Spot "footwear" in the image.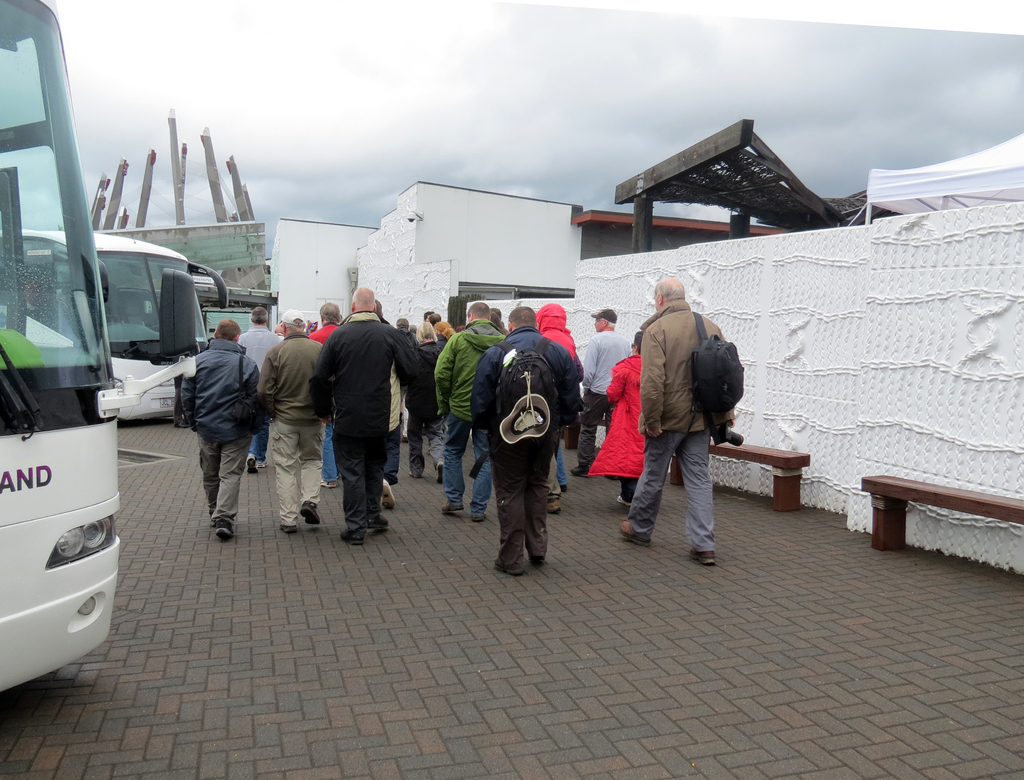
"footwear" found at <bbox>367, 515, 392, 530</bbox>.
